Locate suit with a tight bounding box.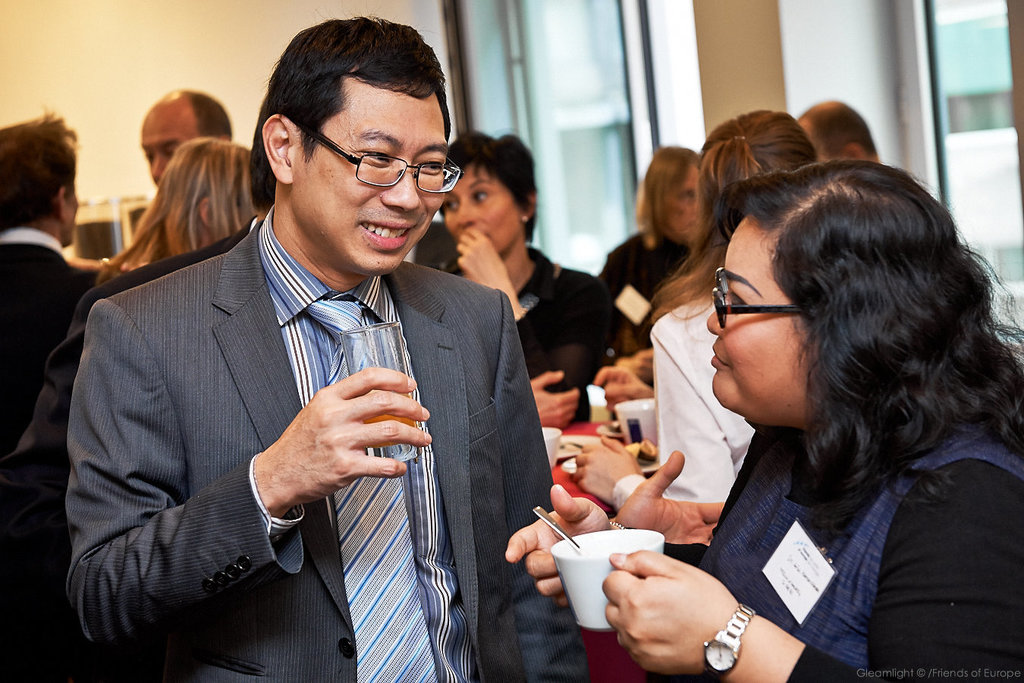
(0, 230, 119, 445).
